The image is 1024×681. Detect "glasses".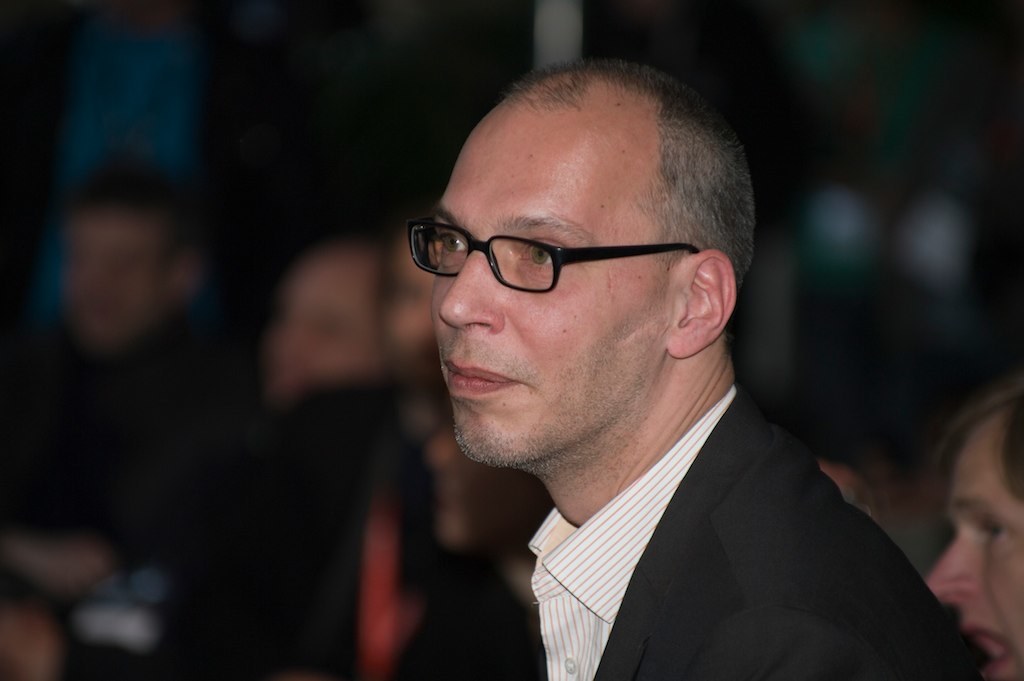
Detection: (x1=410, y1=222, x2=730, y2=292).
